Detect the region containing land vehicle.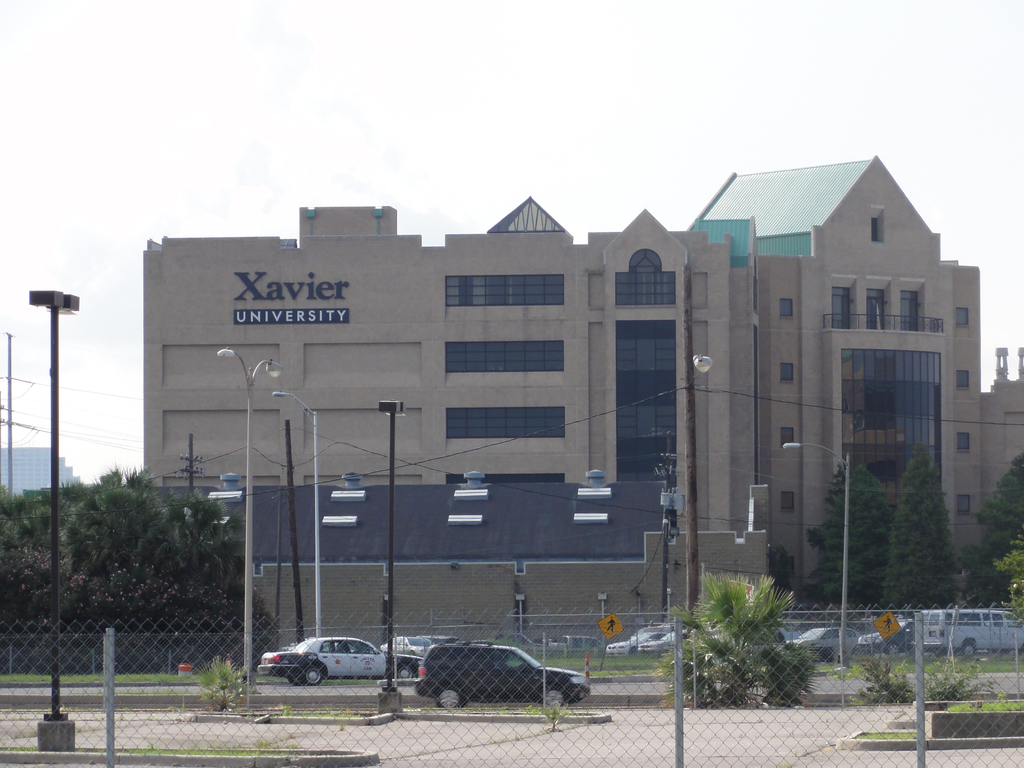
[920,613,1023,657].
